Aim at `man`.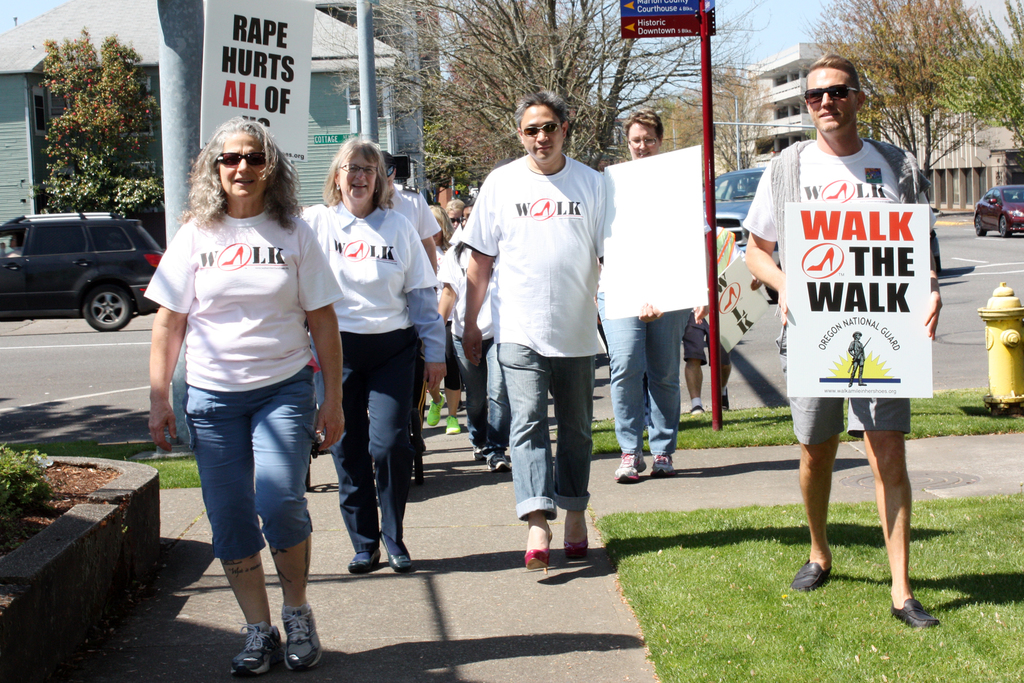
Aimed at box(745, 56, 944, 634).
